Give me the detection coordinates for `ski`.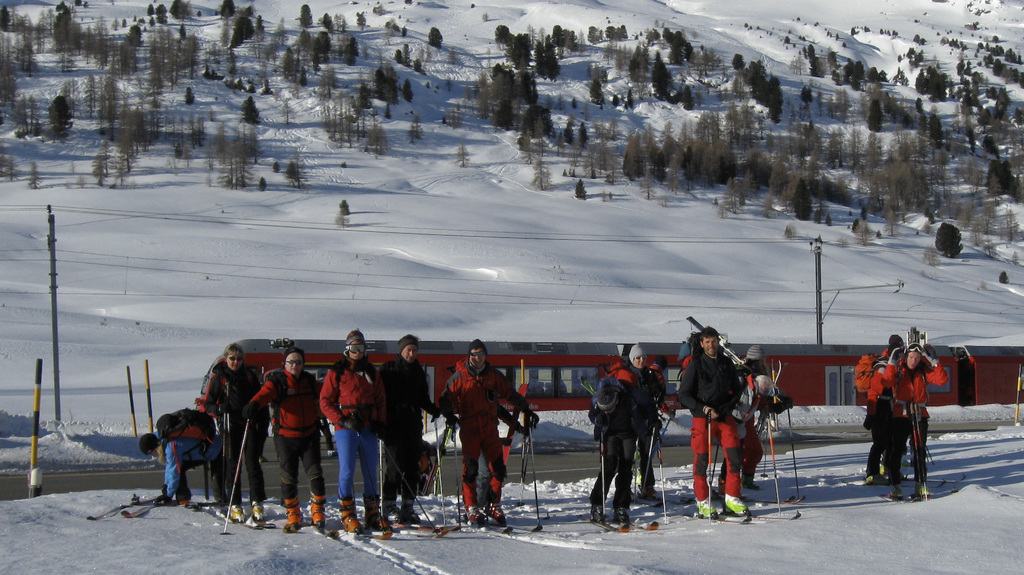
crop(462, 515, 512, 535).
